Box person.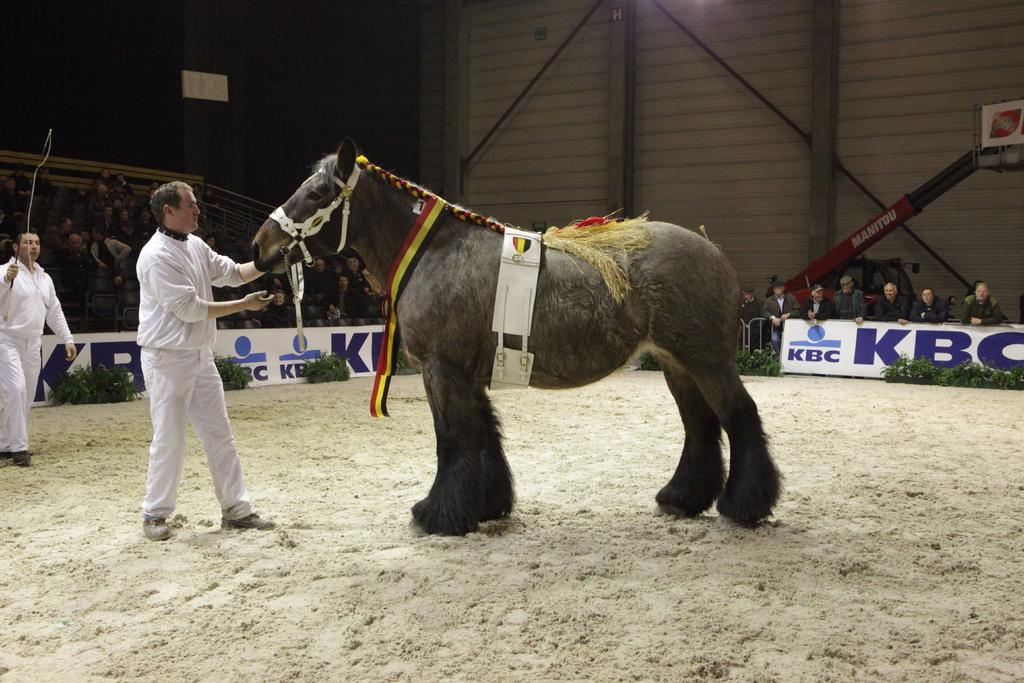
Rect(100, 203, 115, 233).
